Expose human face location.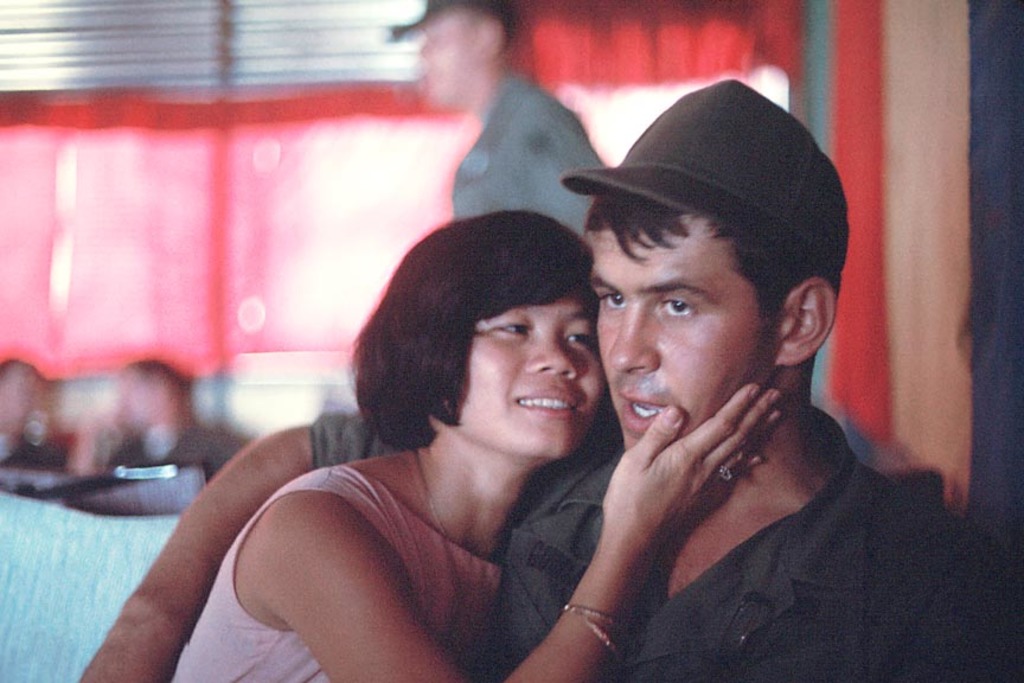
Exposed at [591, 216, 782, 451].
